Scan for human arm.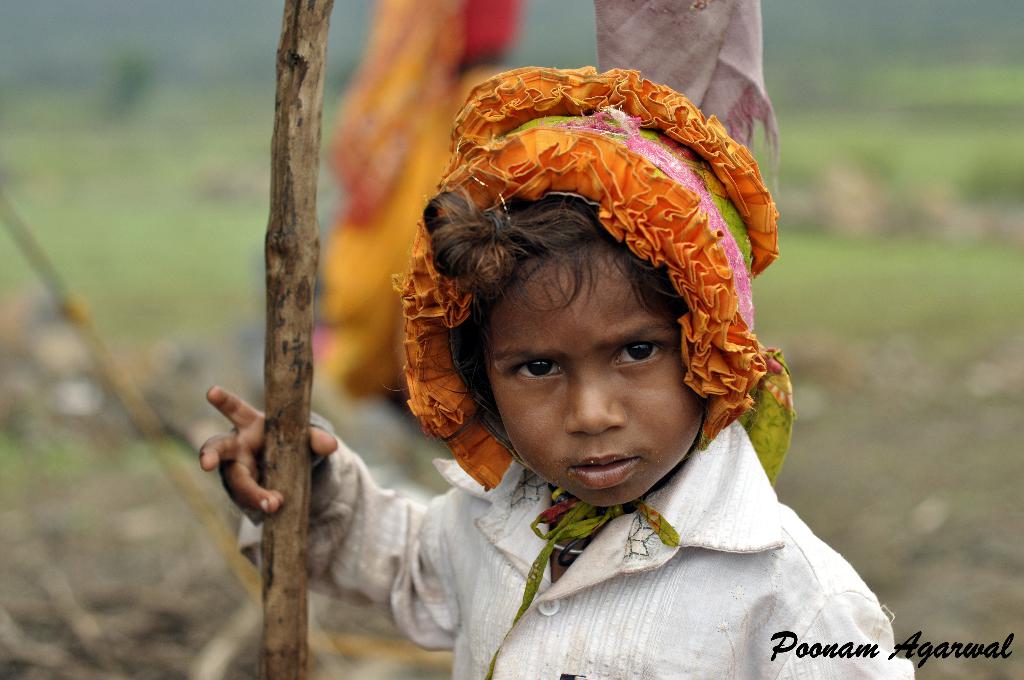
Scan result: 675,585,929,679.
